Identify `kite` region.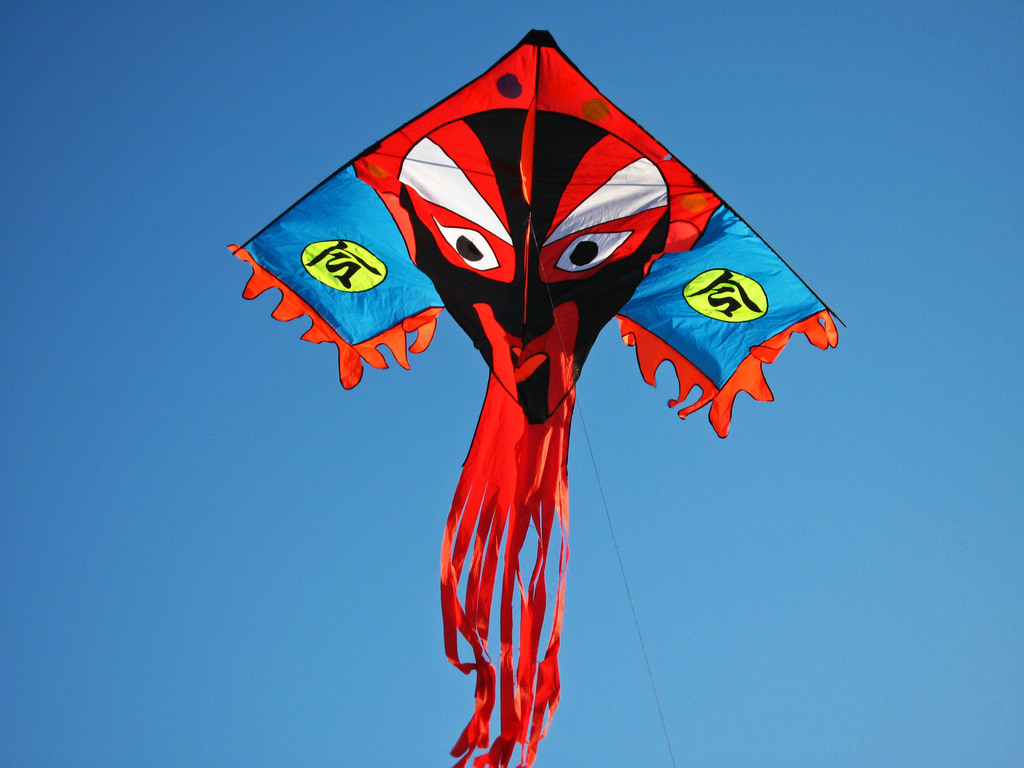
Region: box=[227, 28, 849, 767].
